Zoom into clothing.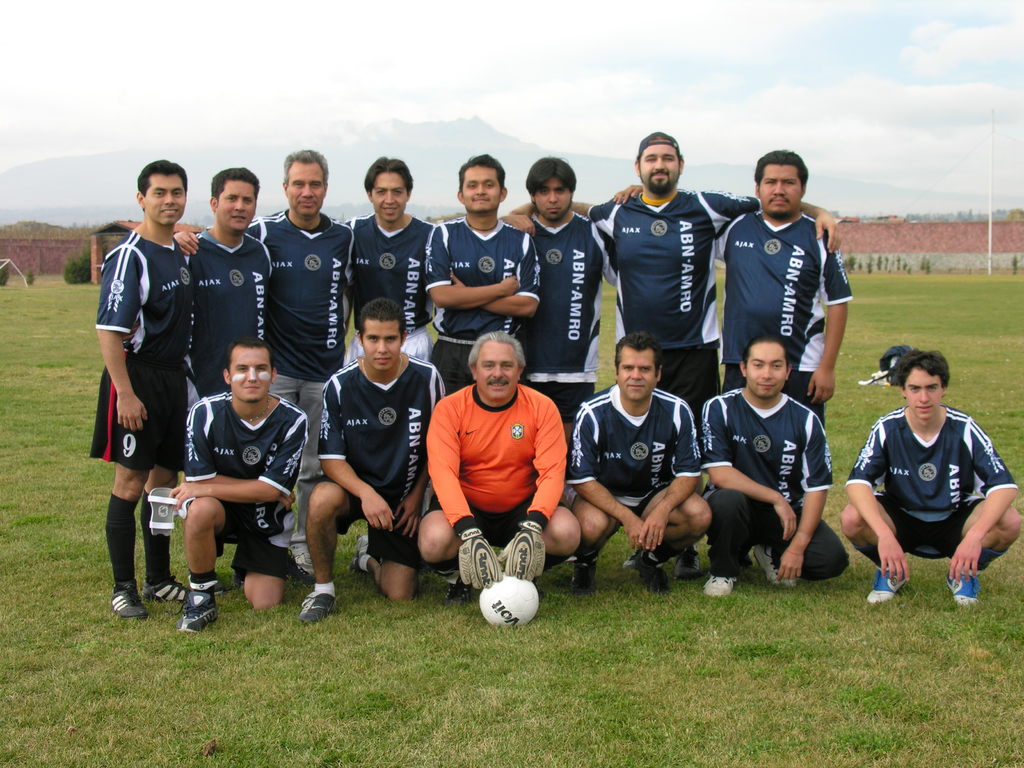
Zoom target: 587 187 767 465.
